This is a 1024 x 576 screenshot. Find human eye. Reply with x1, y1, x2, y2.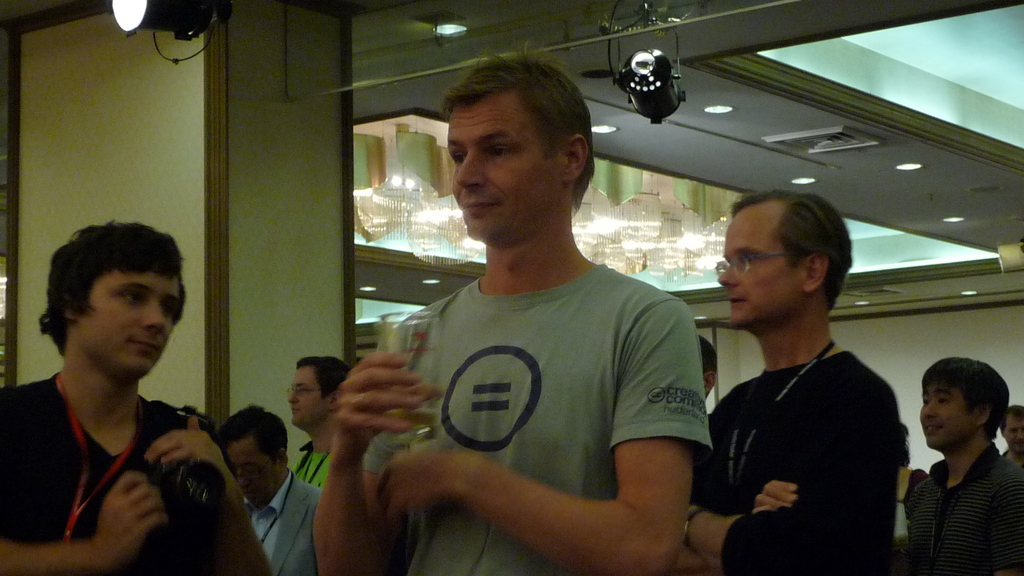
735, 257, 755, 269.
